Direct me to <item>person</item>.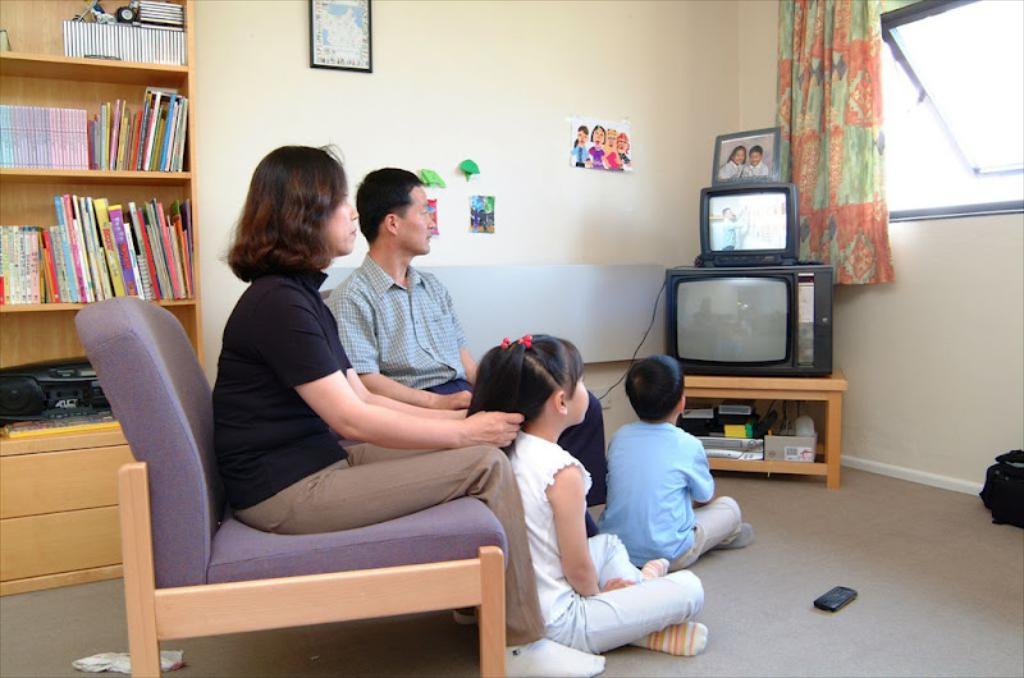
Direction: bbox=[604, 127, 622, 169].
